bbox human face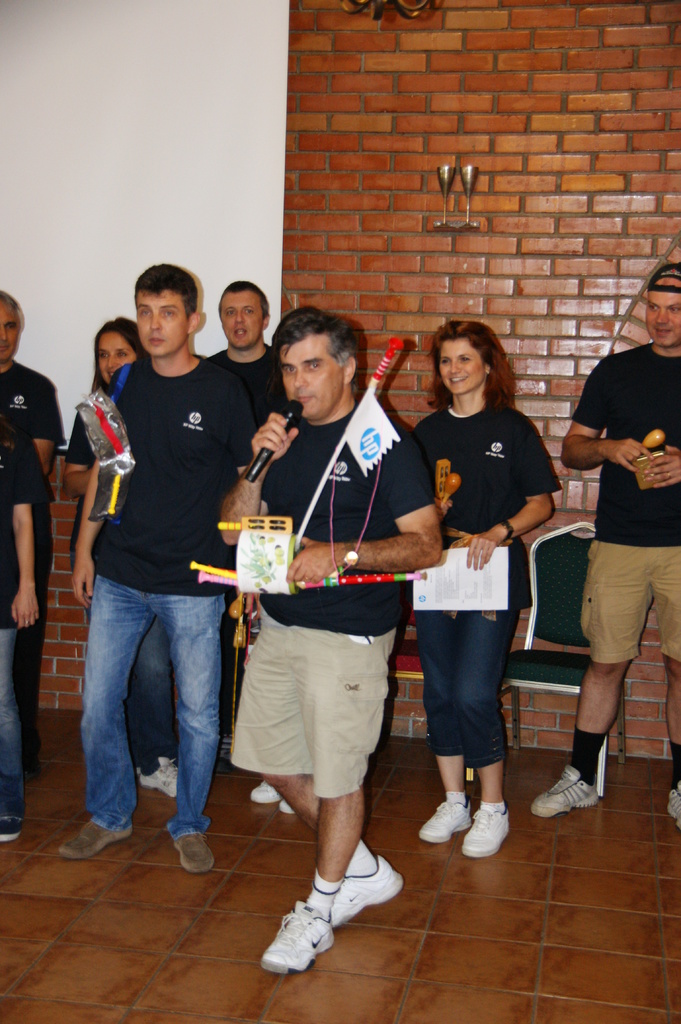
bbox=[278, 335, 344, 417]
